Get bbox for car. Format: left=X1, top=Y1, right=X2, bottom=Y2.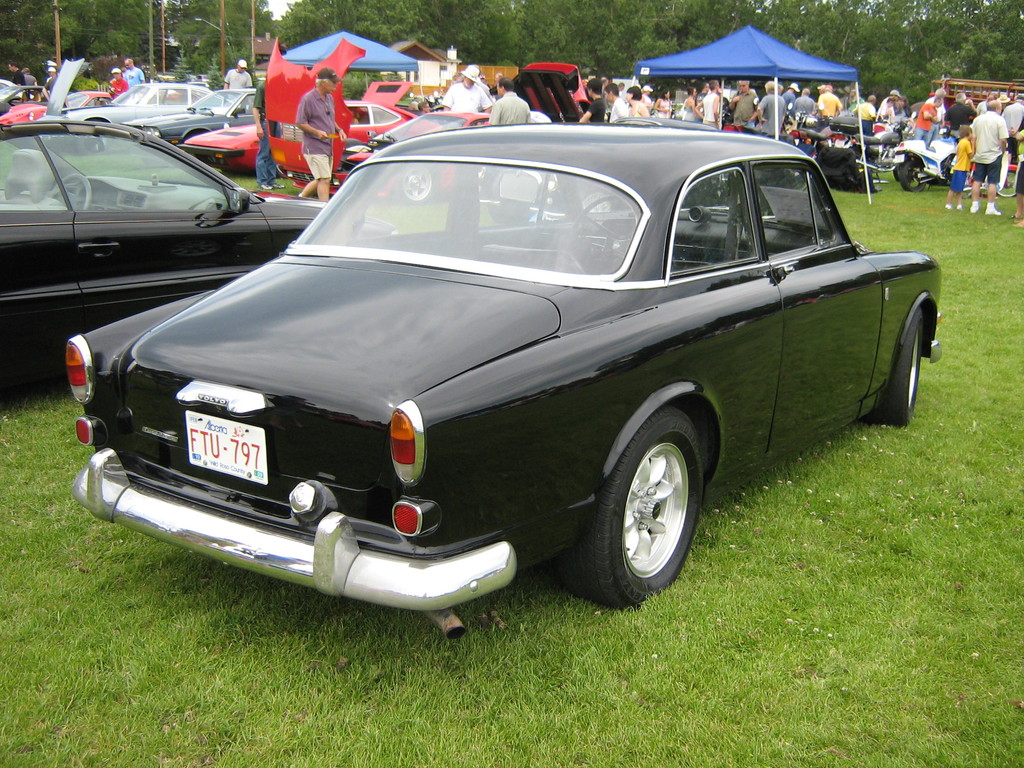
left=56, top=121, right=943, bottom=623.
